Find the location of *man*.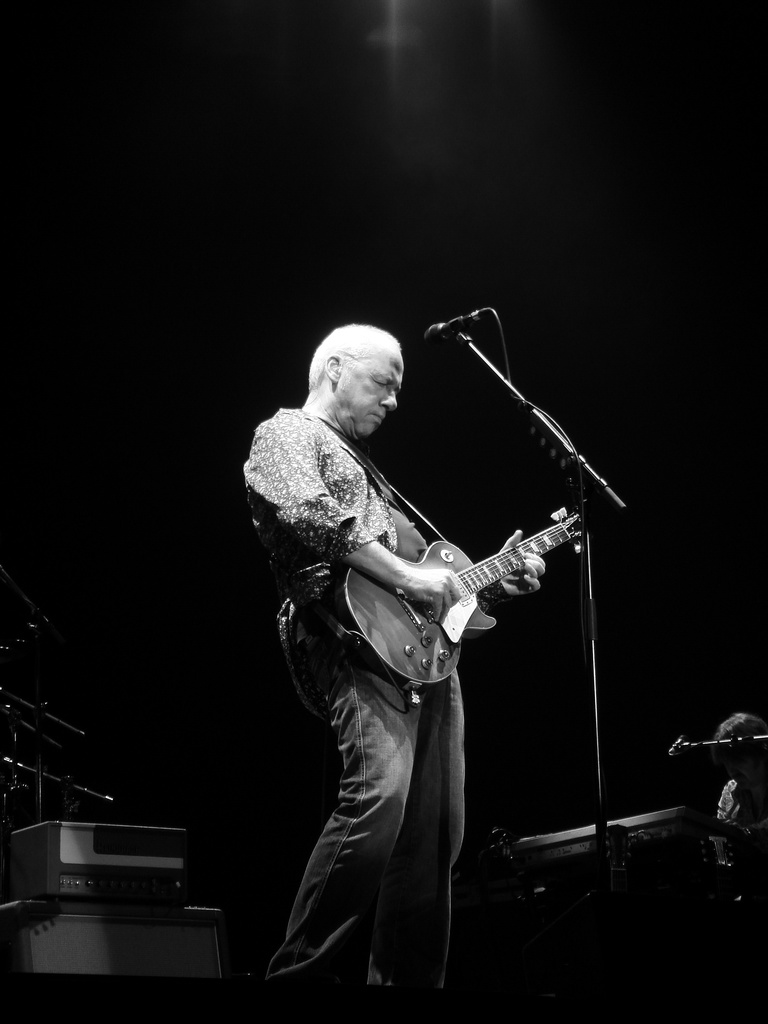
Location: BBox(233, 319, 550, 988).
